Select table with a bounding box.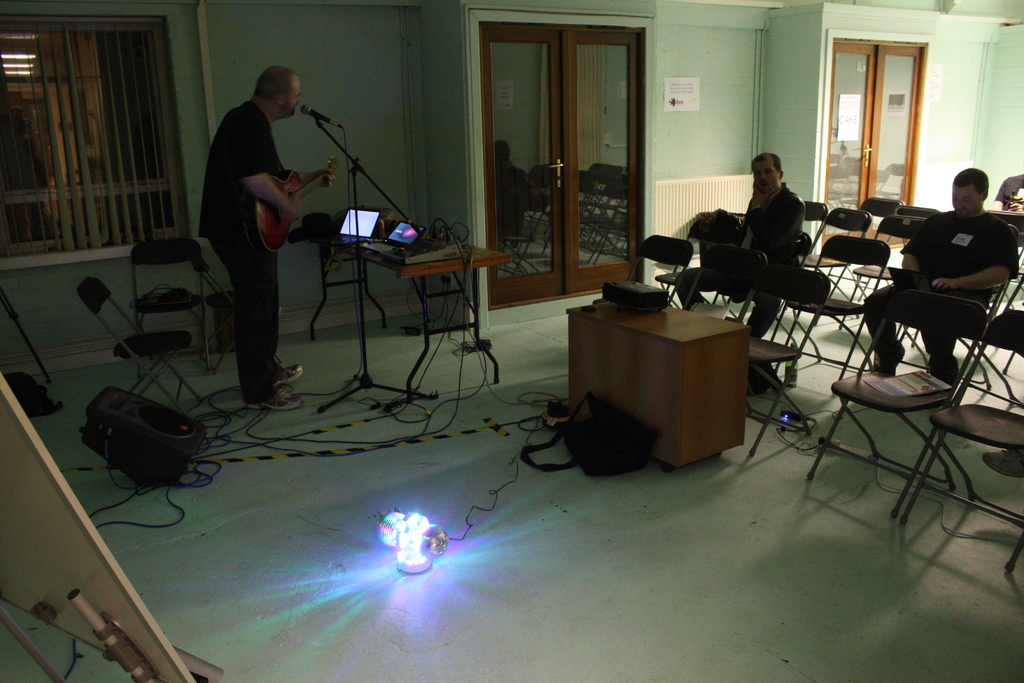
l=554, t=261, r=753, b=484.
